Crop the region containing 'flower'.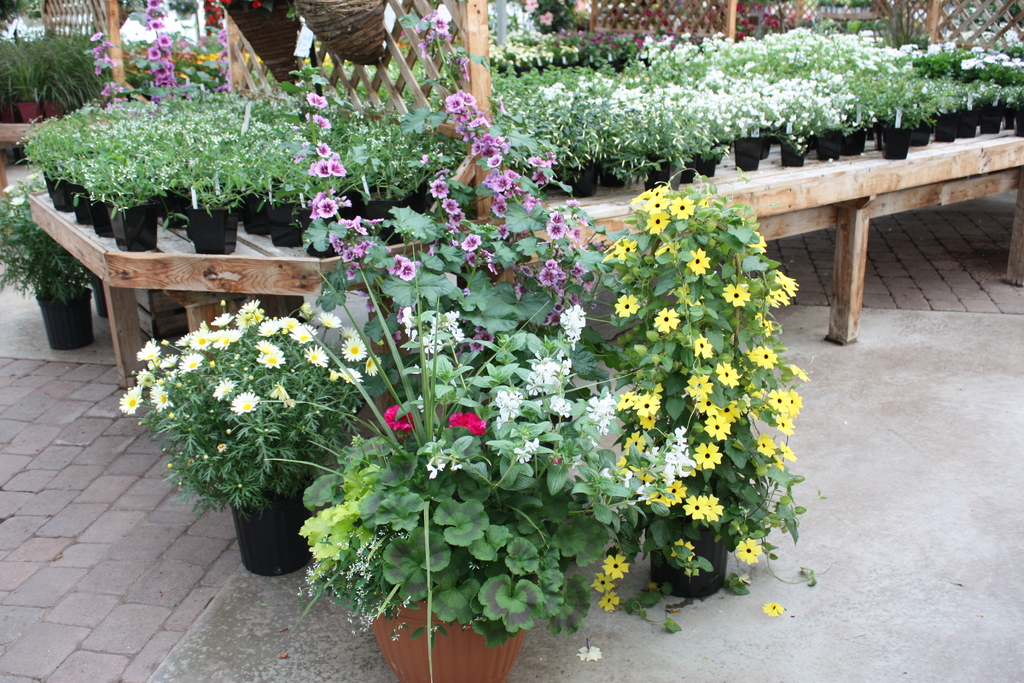
Crop region: Rect(310, 160, 332, 177).
